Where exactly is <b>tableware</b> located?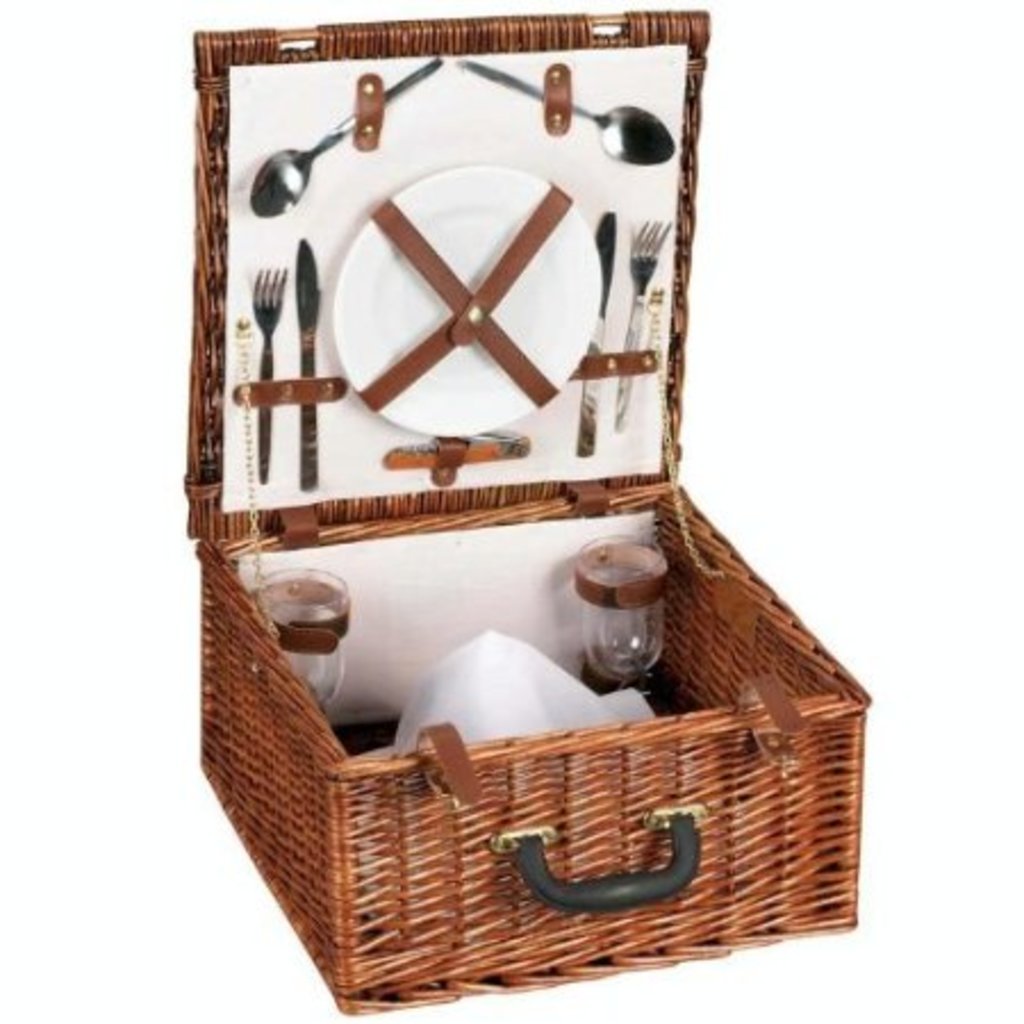
Its bounding box is box(289, 237, 325, 492).
